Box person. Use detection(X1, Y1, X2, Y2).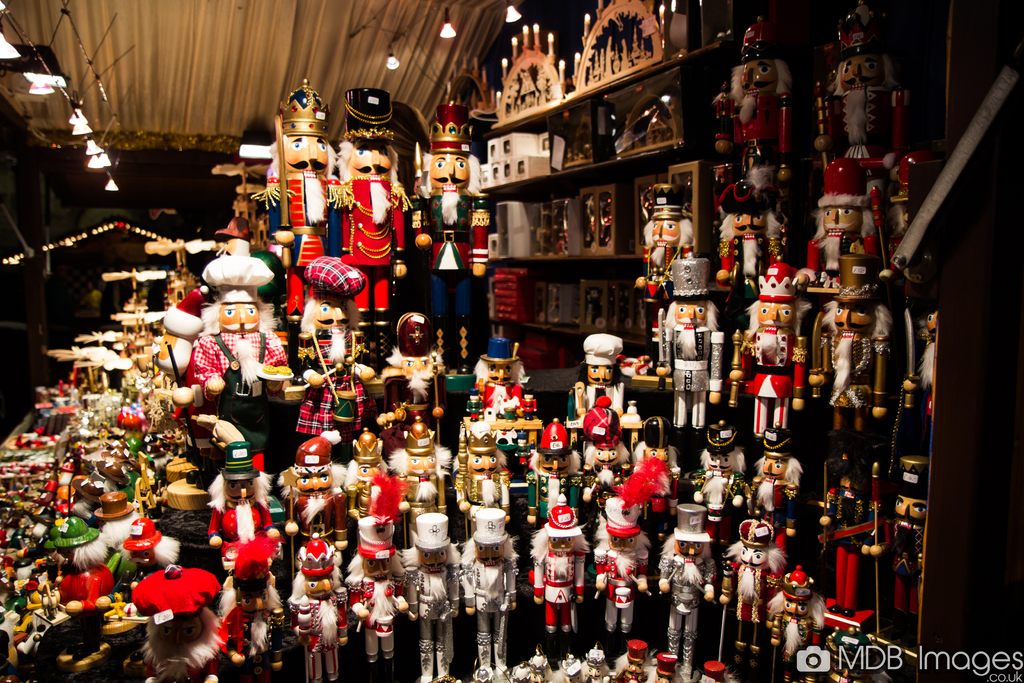
detection(284, 533, 344, 682).
